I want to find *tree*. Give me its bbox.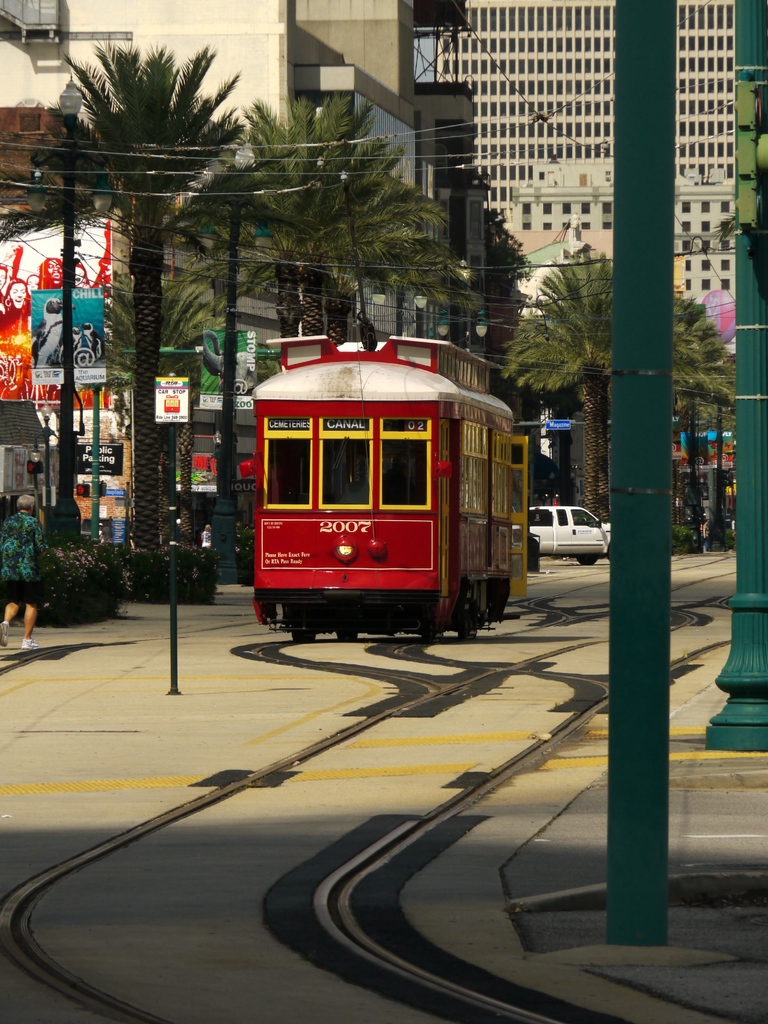
97:261:237:566.
